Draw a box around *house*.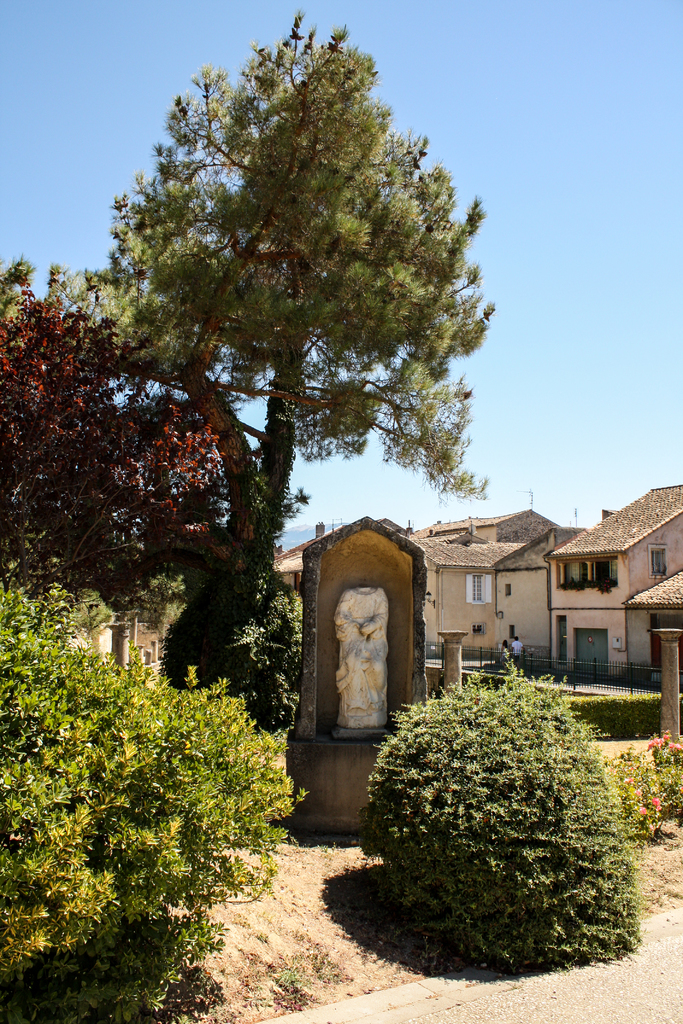
[404, 501, 589, 676].
